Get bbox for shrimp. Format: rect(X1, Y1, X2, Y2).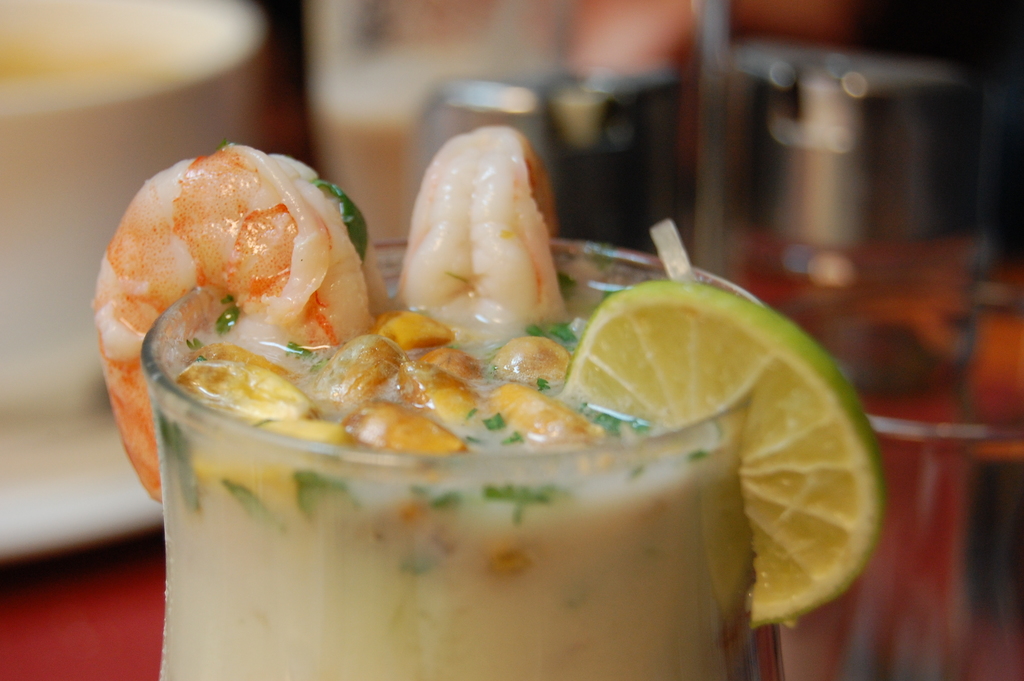
rect(92, 141, 390, 503).
